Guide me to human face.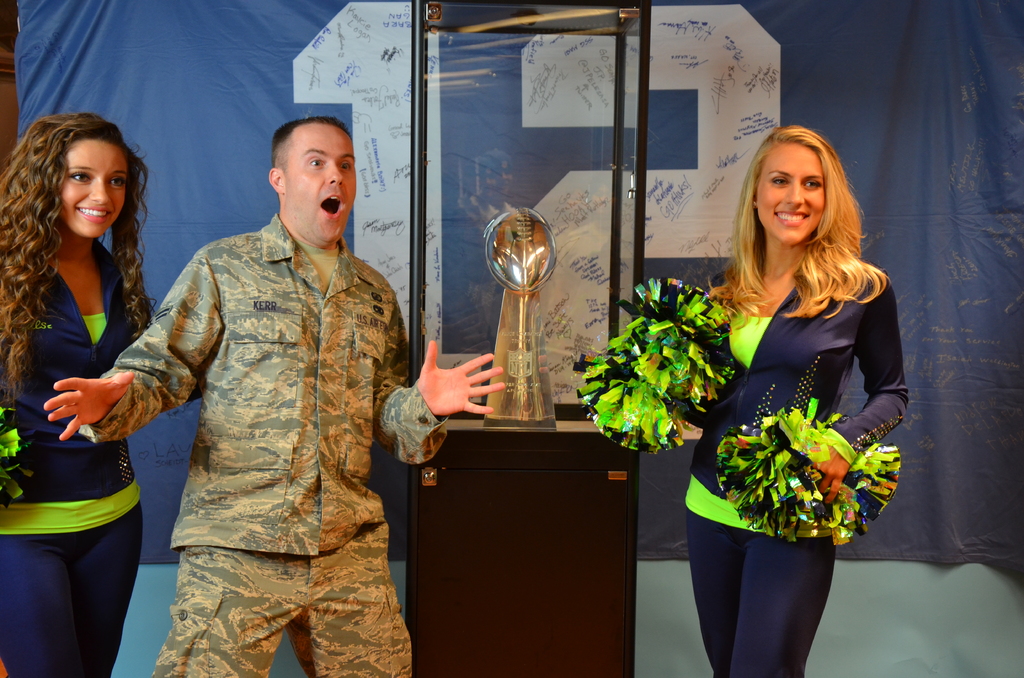
Guidance: <bbox>287, 126, 354, 240</bbox>.
